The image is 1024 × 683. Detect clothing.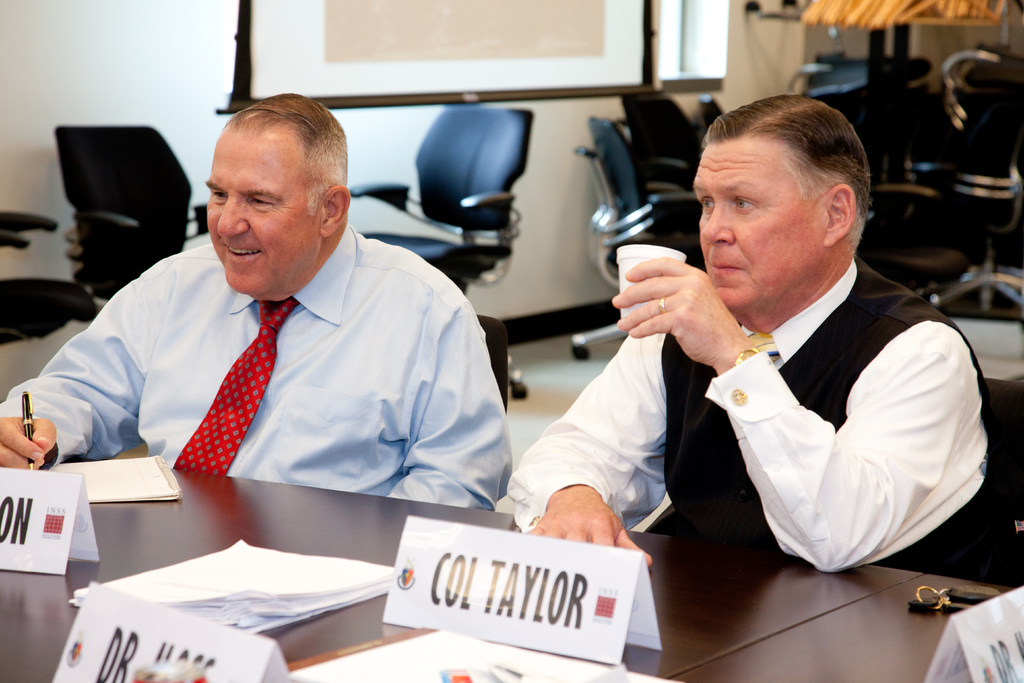
Detection: l=504, t=259, r=989, b=564.
